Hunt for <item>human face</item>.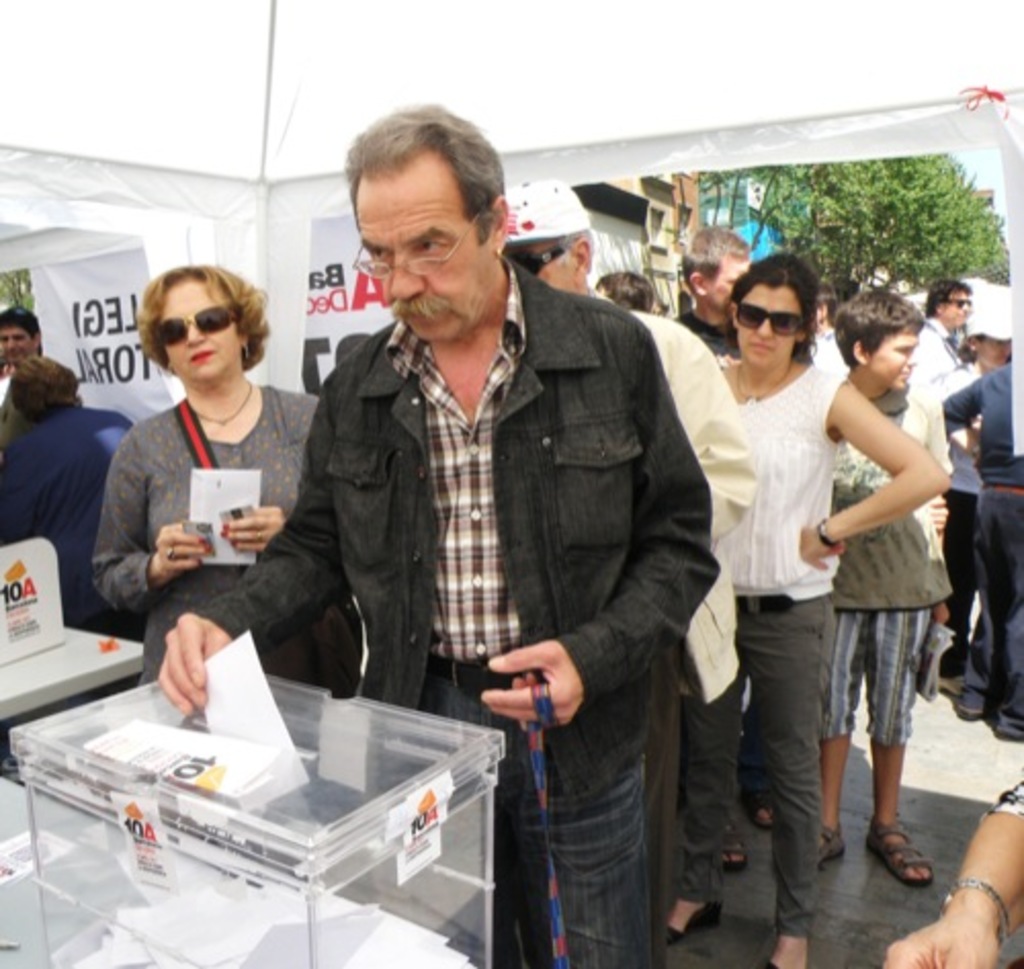
Hunted down at (x1=940, y1=293, x2=969, y2=334).
